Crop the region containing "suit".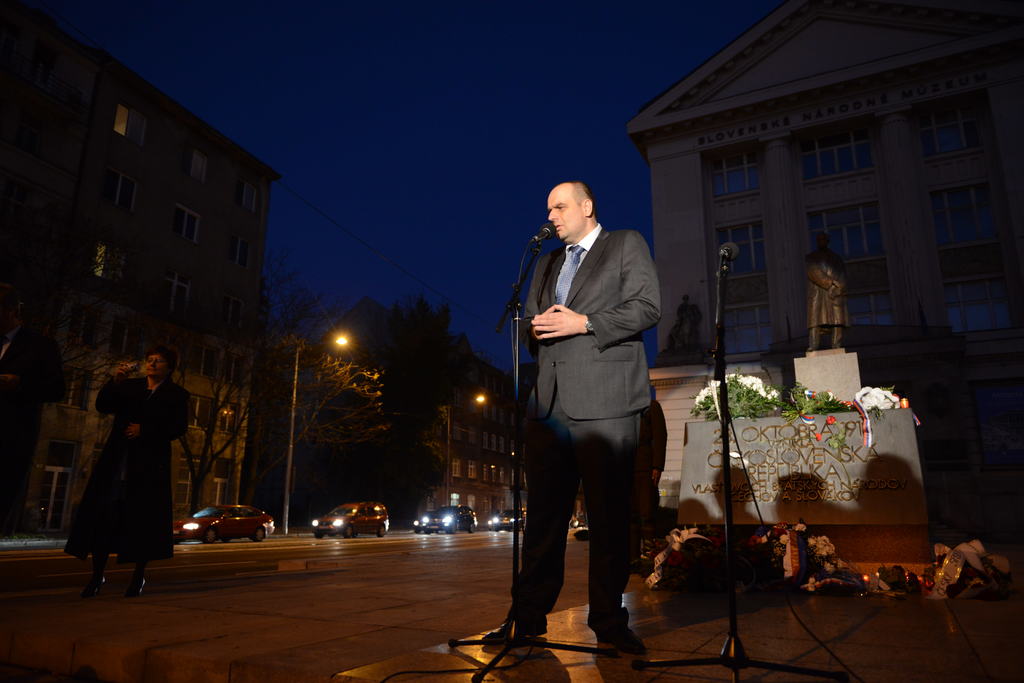
Crop region: (499,176,676,661).
